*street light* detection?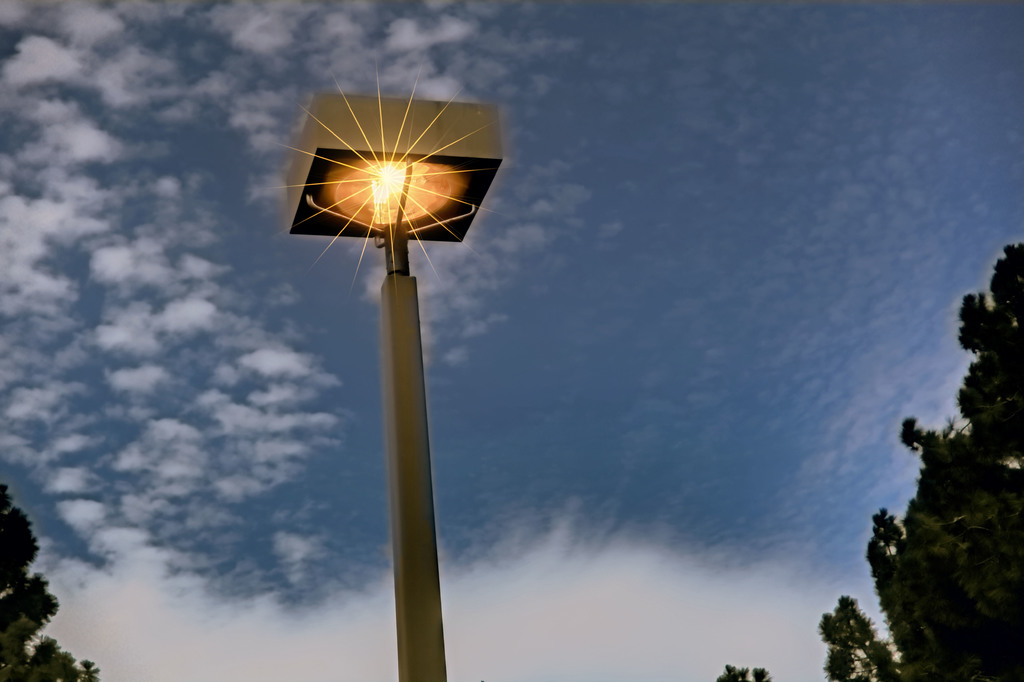
[x1=280, y1=90, x2=504, y2=673]
